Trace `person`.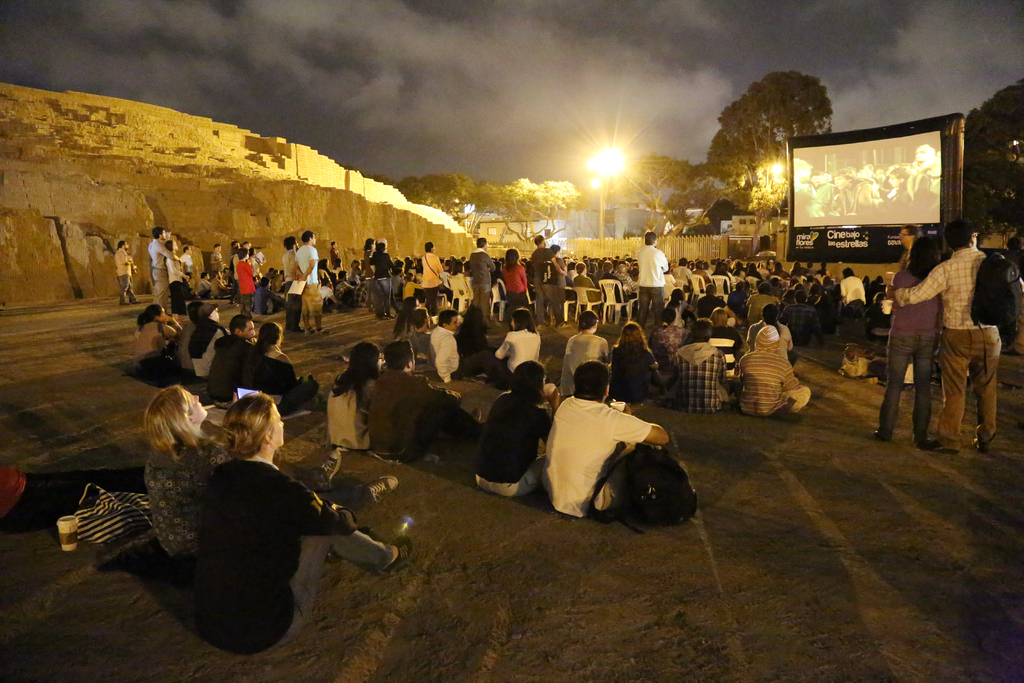
Traced to box=[333, 272, 357, 312].
